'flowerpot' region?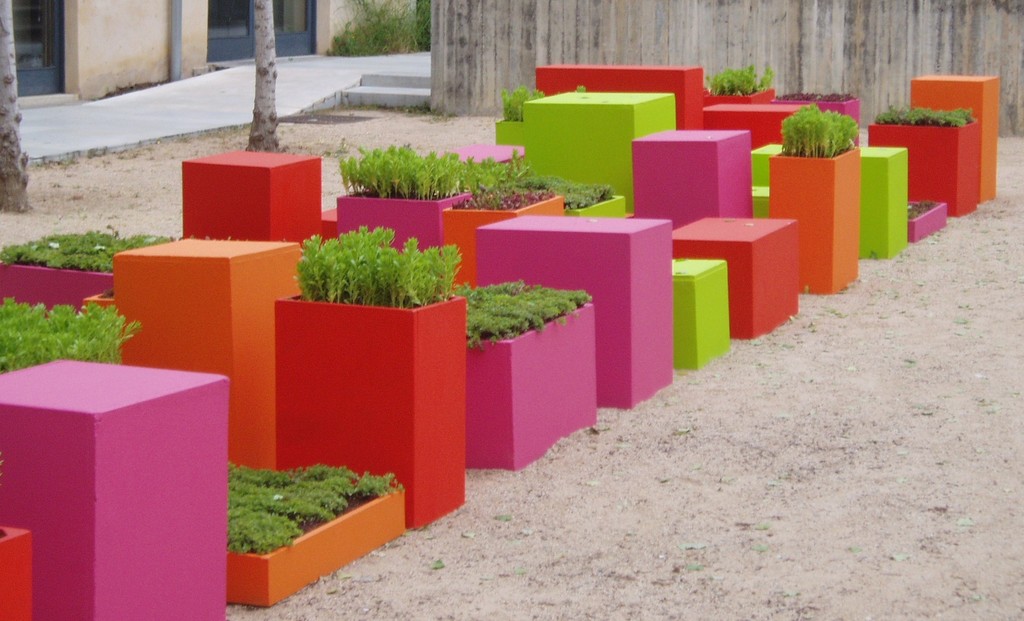
[490,119,527,154]
